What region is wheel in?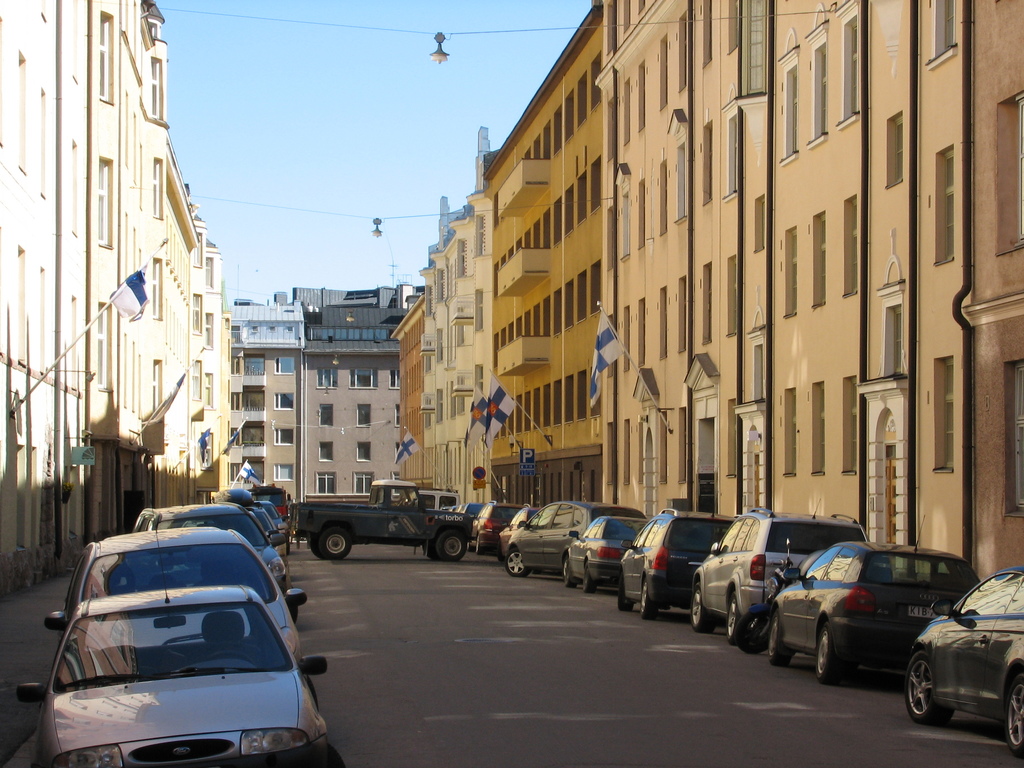
bbox=[767, 609, 787, 669].
